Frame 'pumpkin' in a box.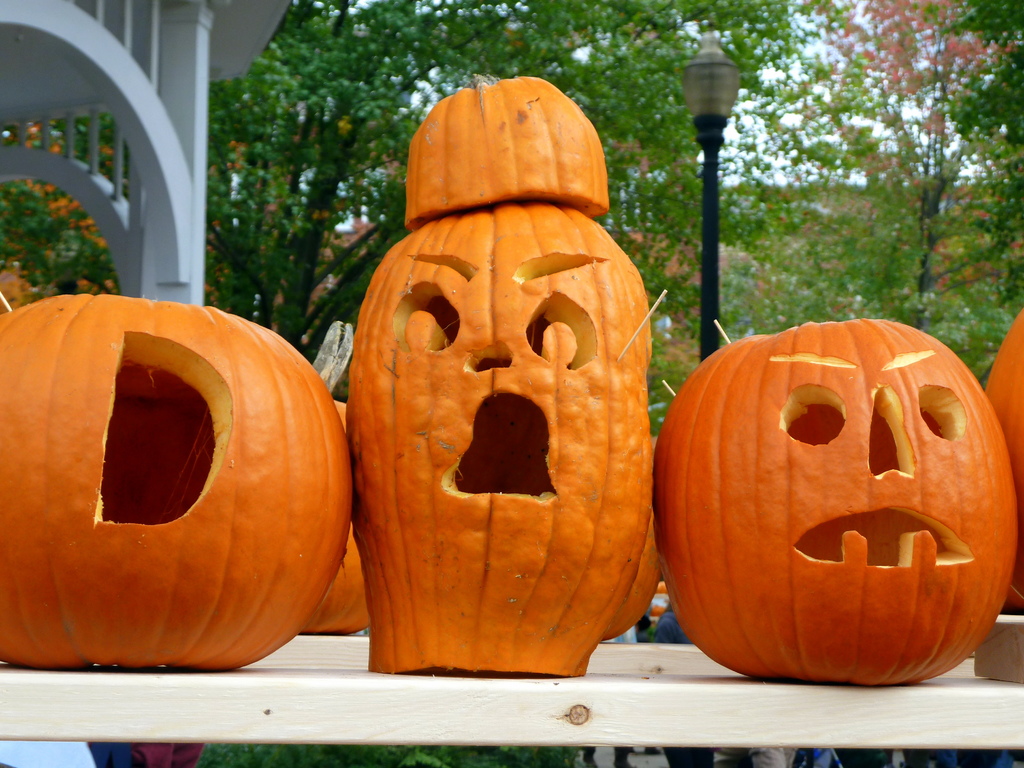
(986, 312, 1023, 613).
